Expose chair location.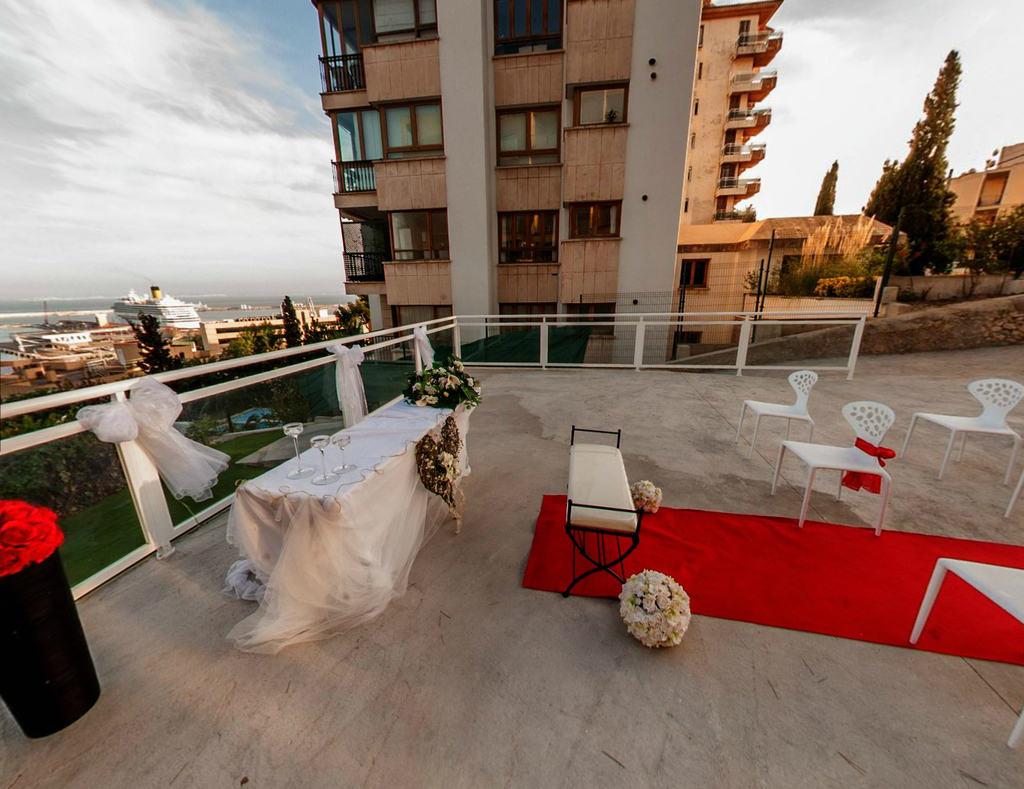
Exposed at 768,398,889,537.
